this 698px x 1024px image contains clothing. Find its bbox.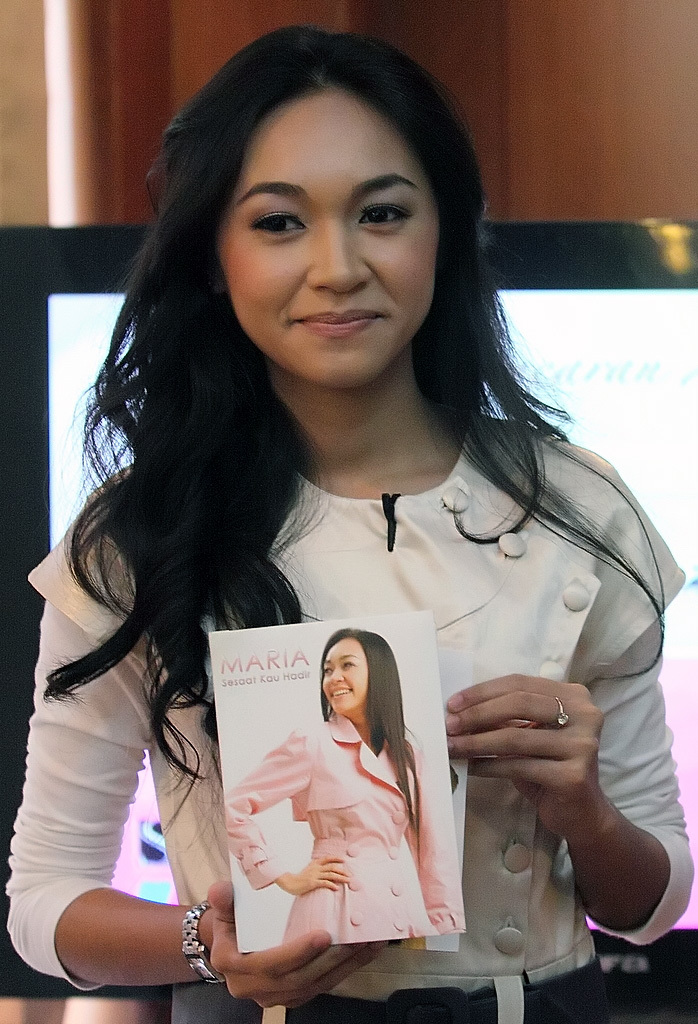
[3,414,695,1023].
